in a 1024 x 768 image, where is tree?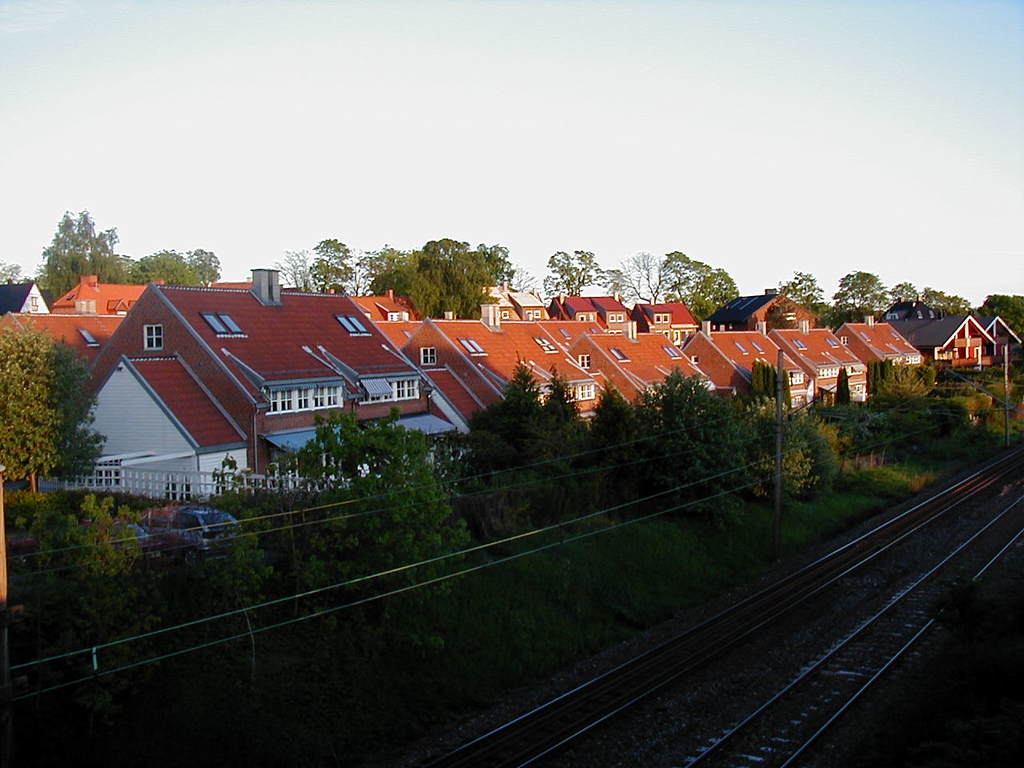
<box>778,368,794,405</box>.
